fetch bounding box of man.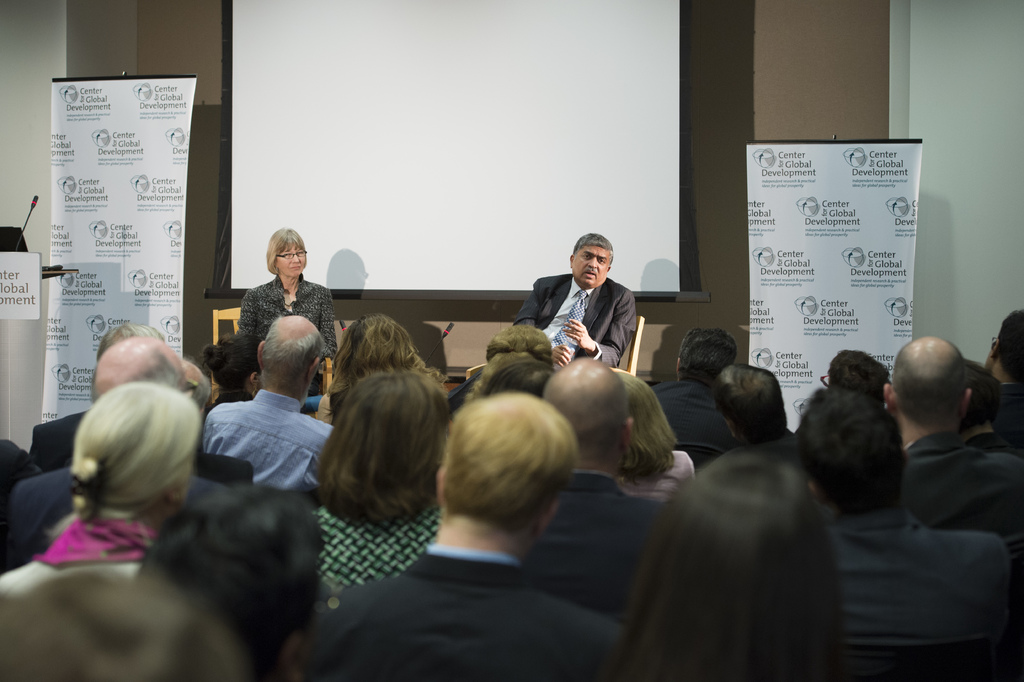
Bbox: l=276, t=394, r=637, b=681.
